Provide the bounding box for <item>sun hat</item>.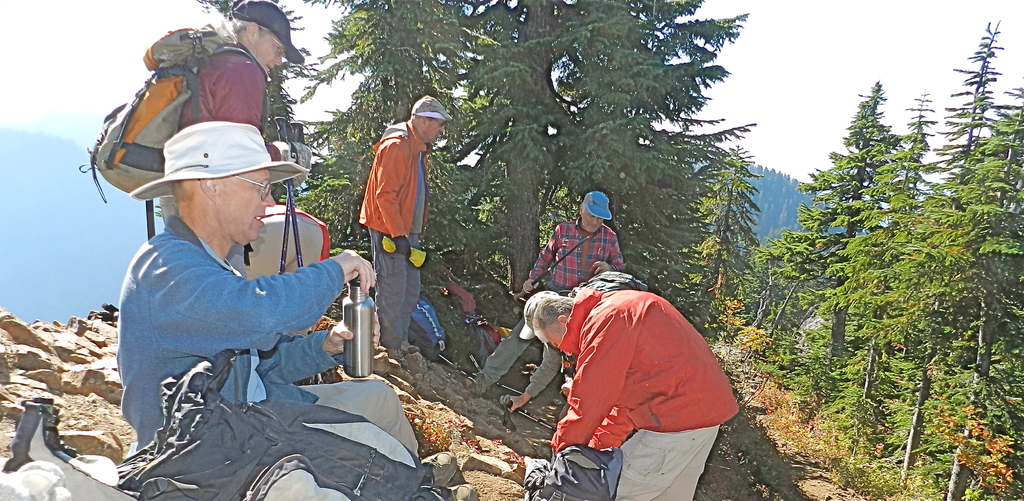
517:292:564:343.
